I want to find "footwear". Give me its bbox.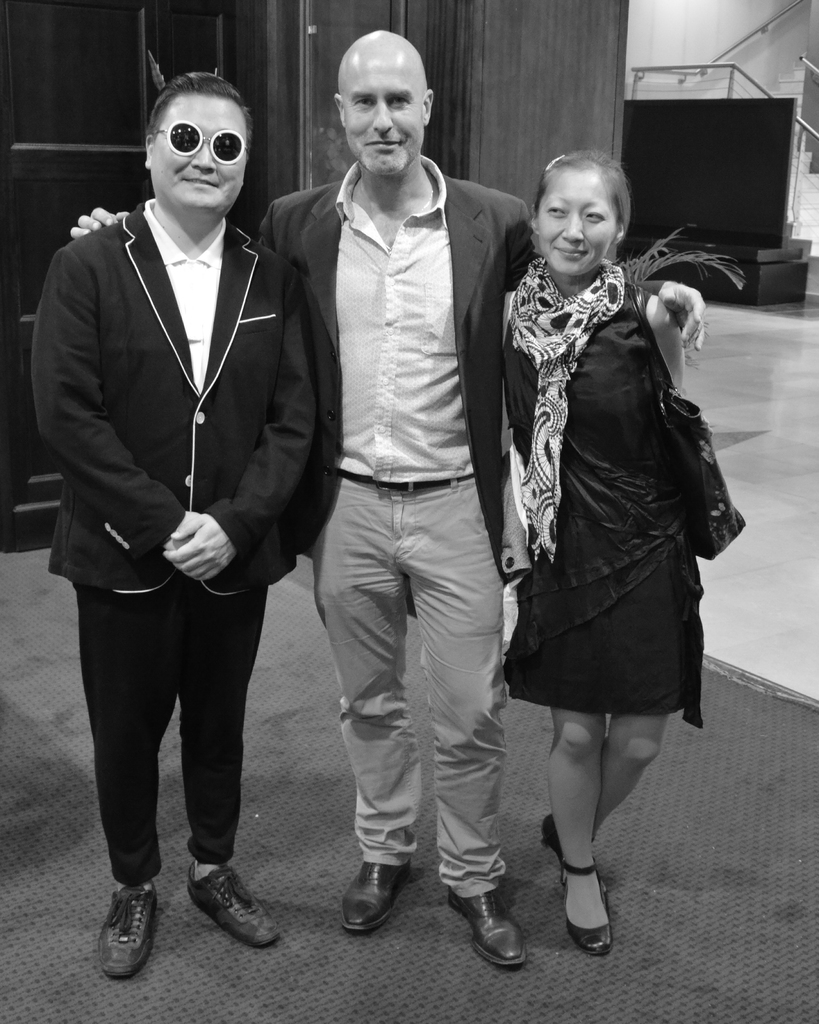
(185,860,276,950).
